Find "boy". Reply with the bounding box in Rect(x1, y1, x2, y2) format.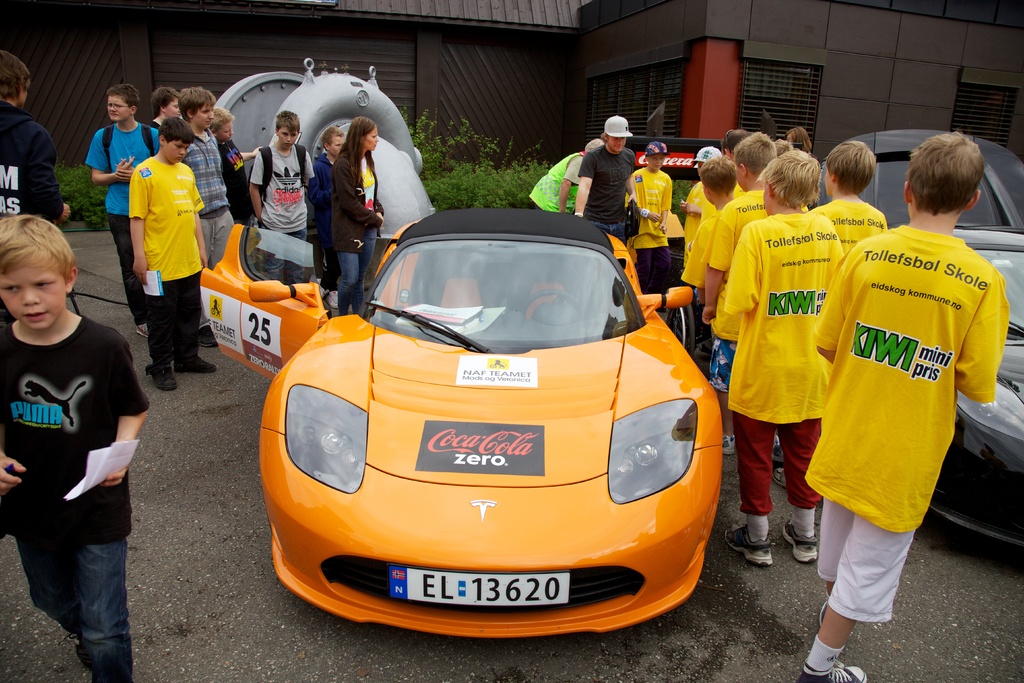
Rect(0, 47, 70, 228).
